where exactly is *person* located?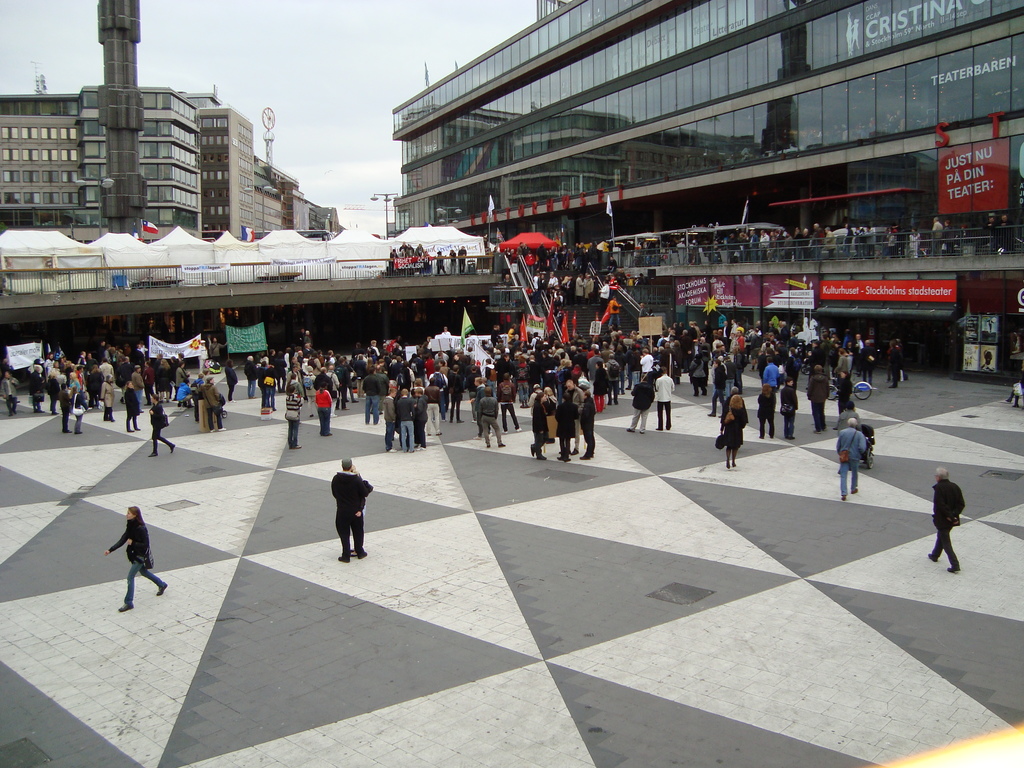
Its bounding box is (390, 243, 433, 276).
